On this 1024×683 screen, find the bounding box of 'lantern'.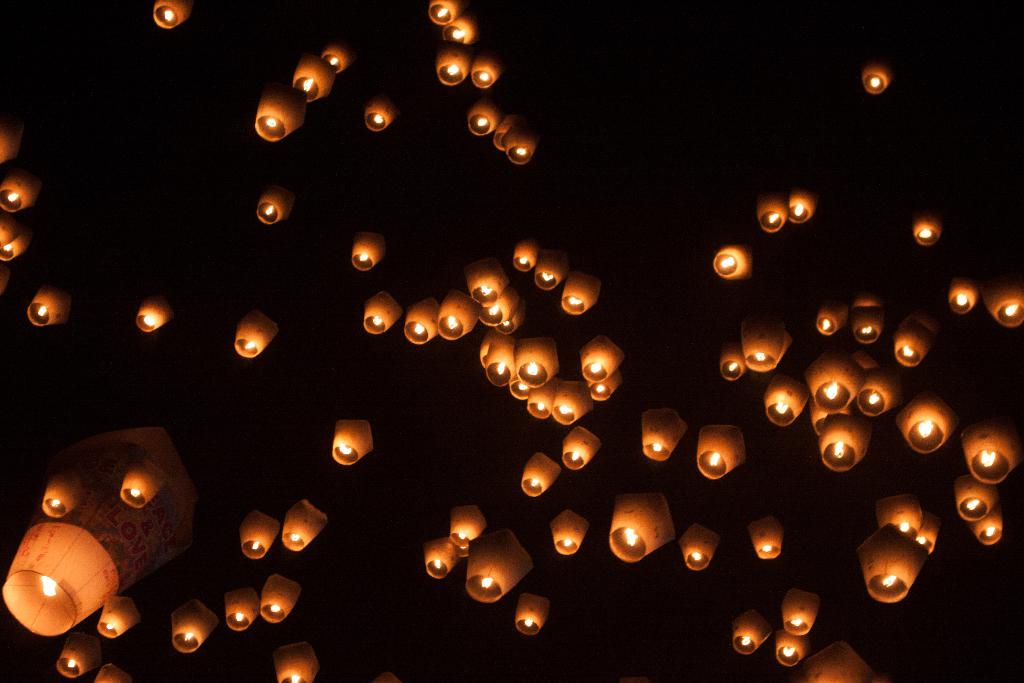
Bounding box: <region>118, 460, 164, 506</region>.
